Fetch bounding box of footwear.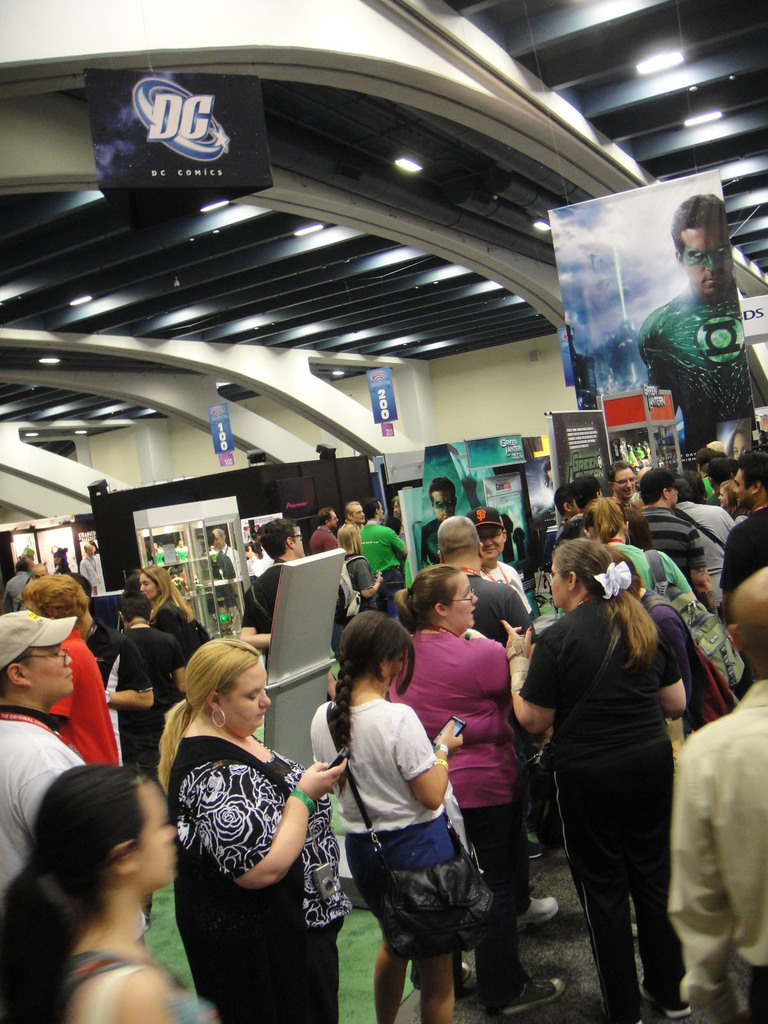
Bbox: [x1=514, y1=895, x2=561, y2=931].
